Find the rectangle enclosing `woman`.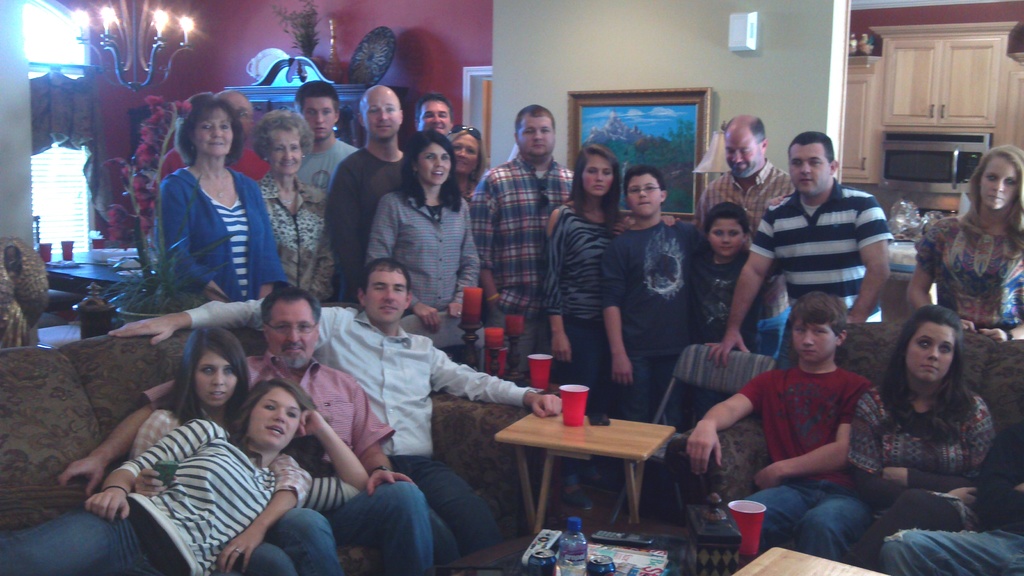
BBox(248, 104, 347, 303).
